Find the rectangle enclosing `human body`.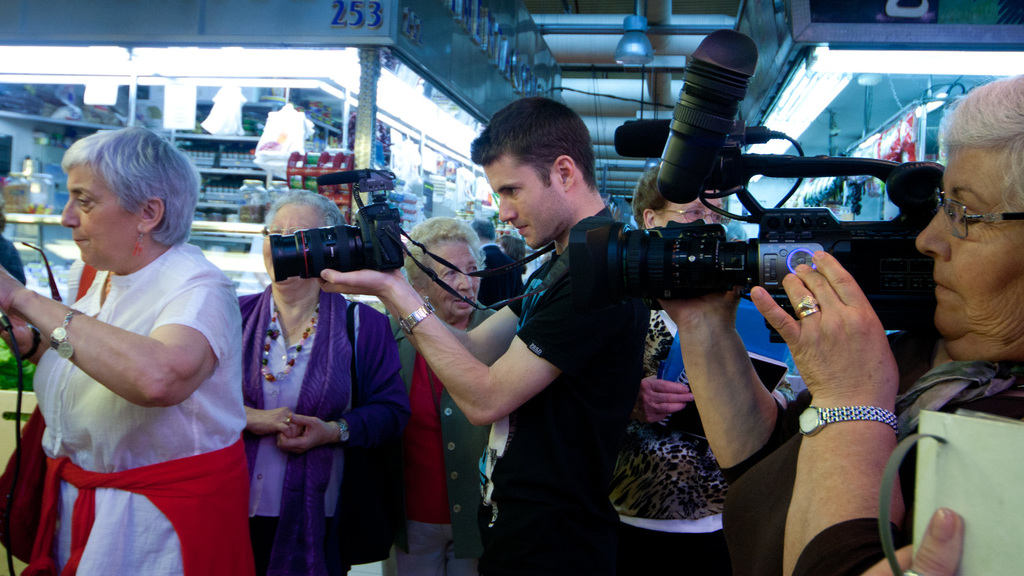
box=[601, 156, 732, 575].
